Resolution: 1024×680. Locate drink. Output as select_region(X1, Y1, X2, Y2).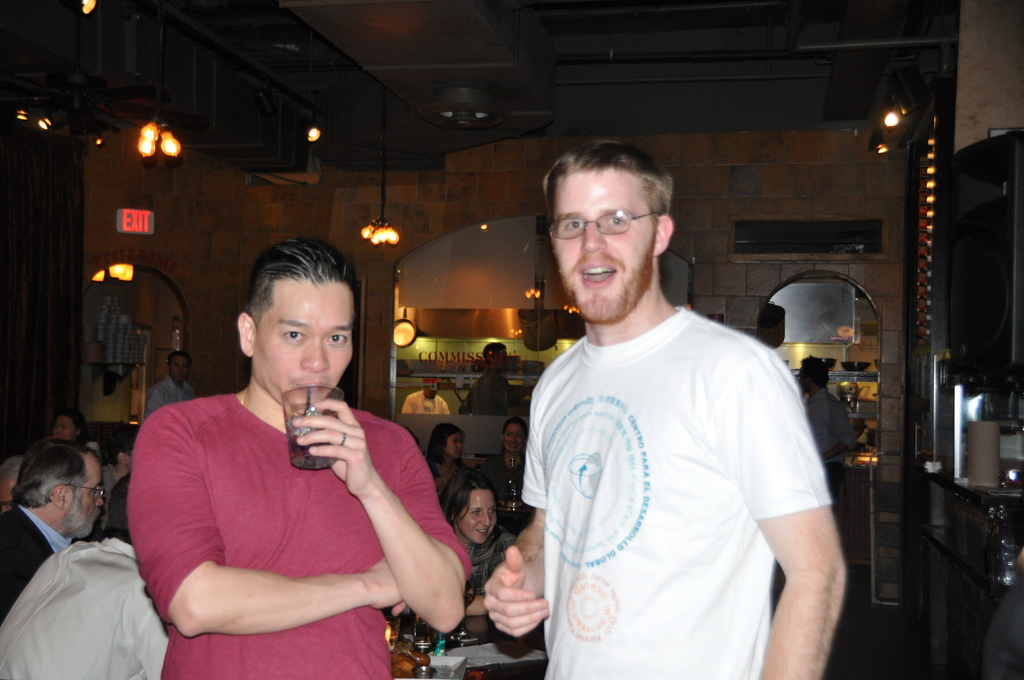
select_region(287, 408, 336, 465).
